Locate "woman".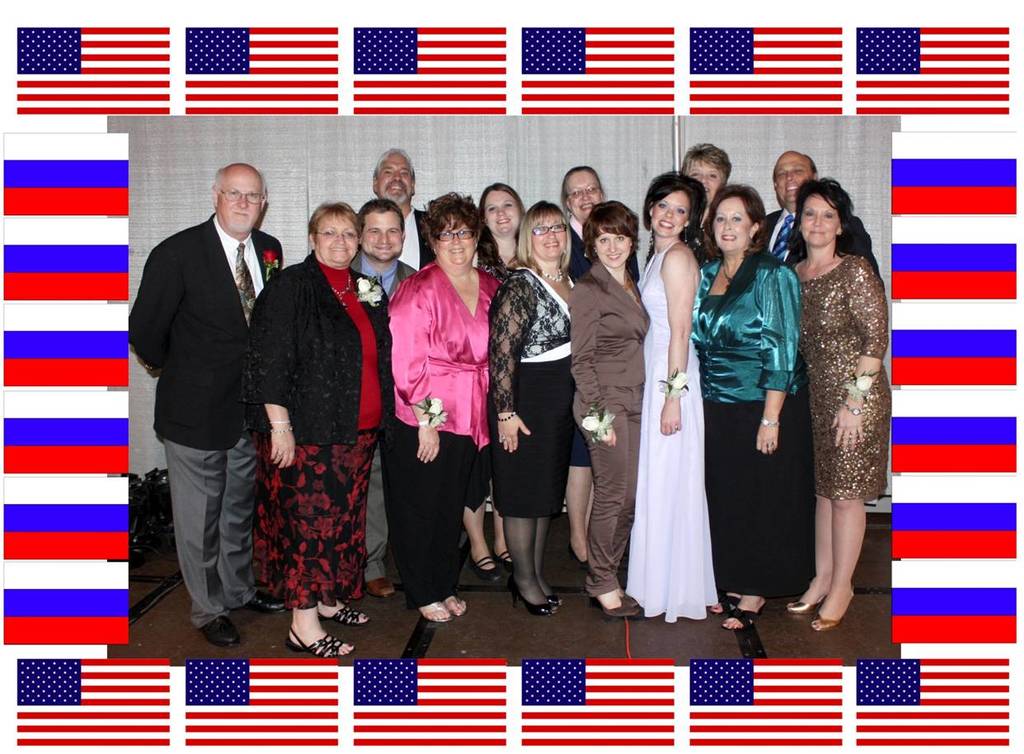
Bounding box: x1=563 y1=168 x2=608 y2=262.
